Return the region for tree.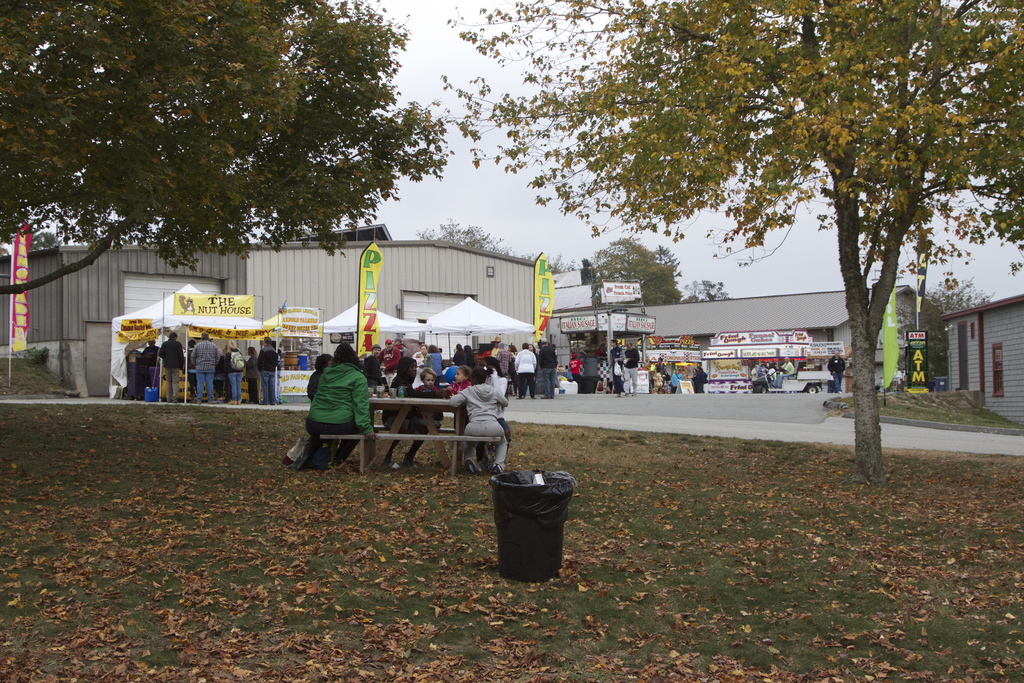
rect(430, 0, 1023, 491).
